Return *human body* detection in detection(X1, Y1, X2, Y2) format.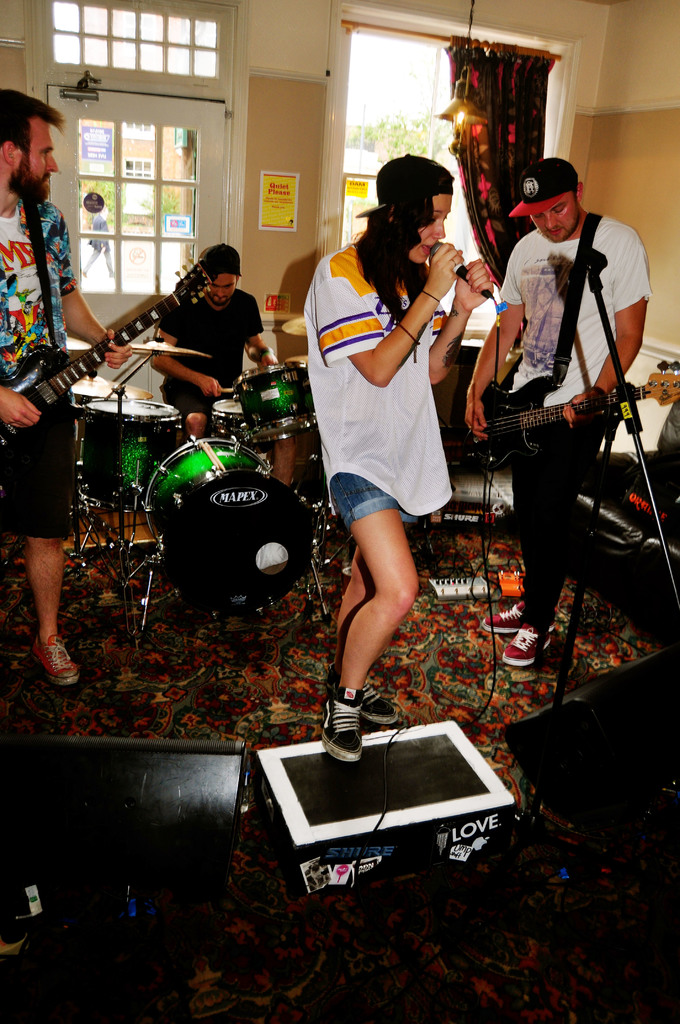
detection(469, 209, 644, 667).
